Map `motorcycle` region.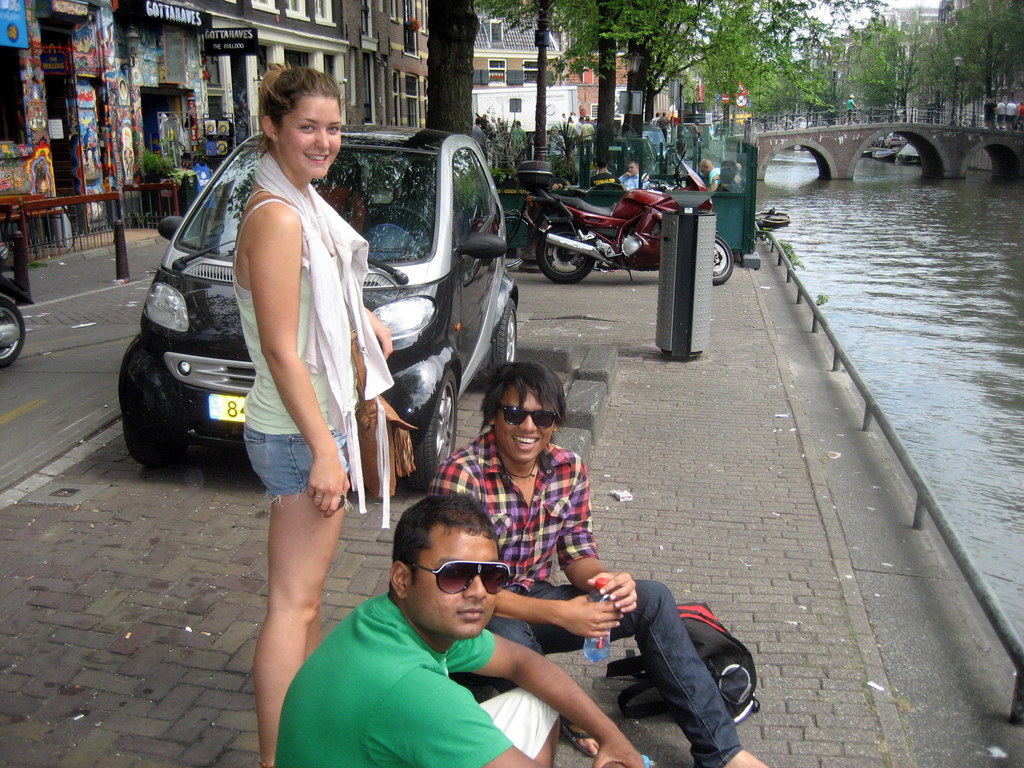
Mapped to 480,161,719,303.
